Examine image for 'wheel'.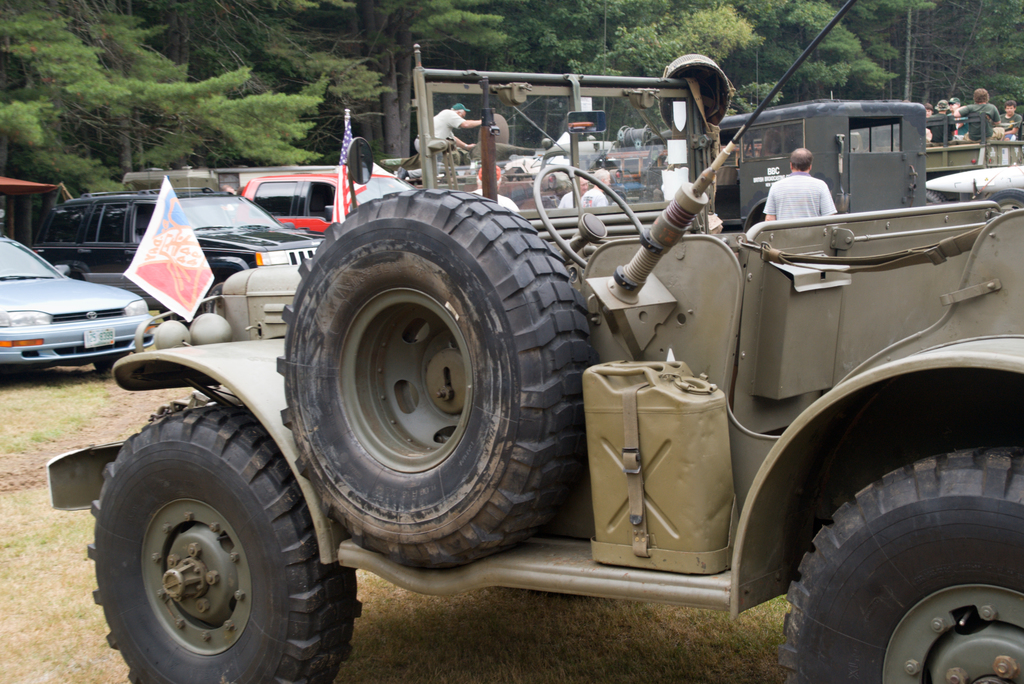
Examination result: x1=95, y1=402, x2=338, y2=676.
